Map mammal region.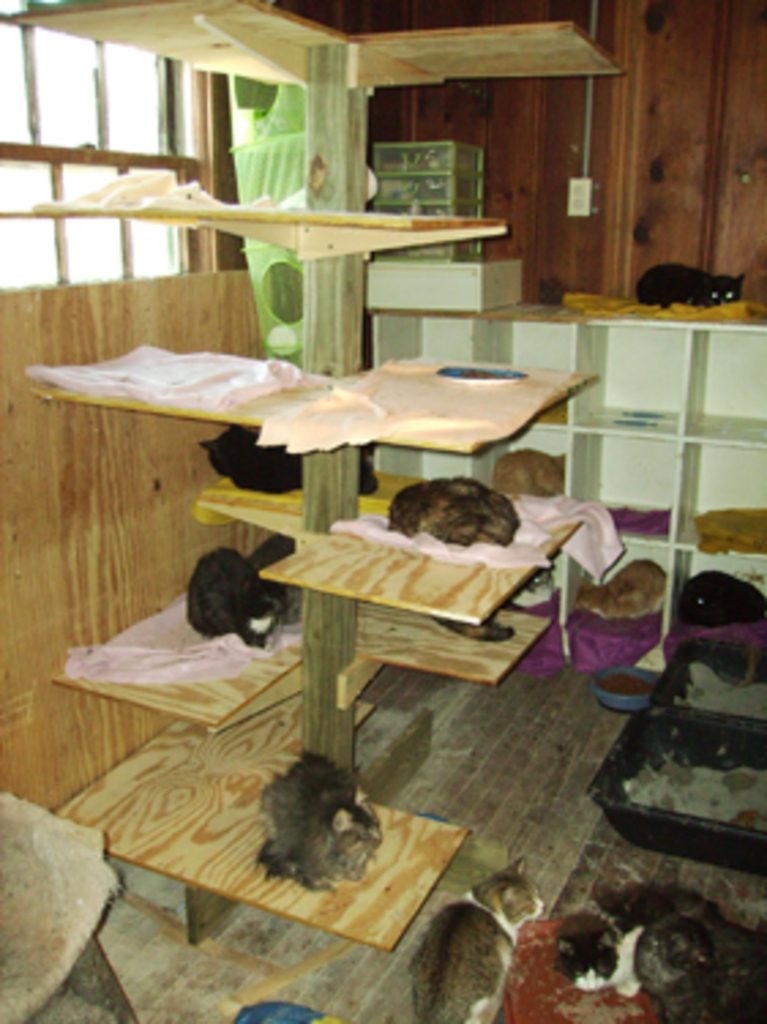
Mapped to bbox=[388, 472, 519, 549].
